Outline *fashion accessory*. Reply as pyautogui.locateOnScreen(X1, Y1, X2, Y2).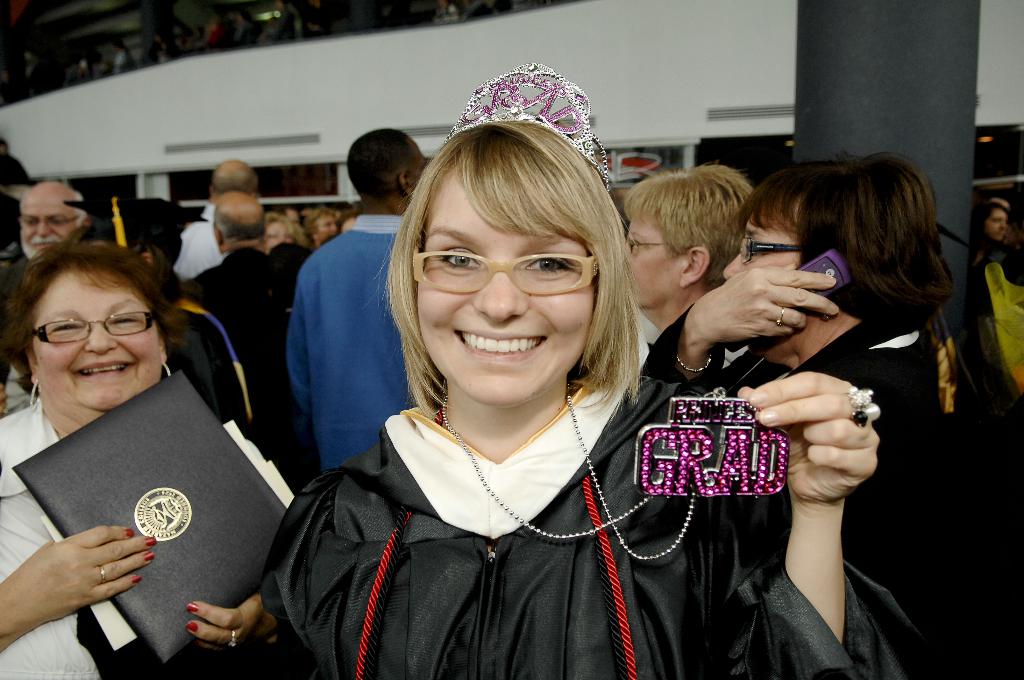
pyautogui.locateOnScreen(96, 565, 111, 587).
